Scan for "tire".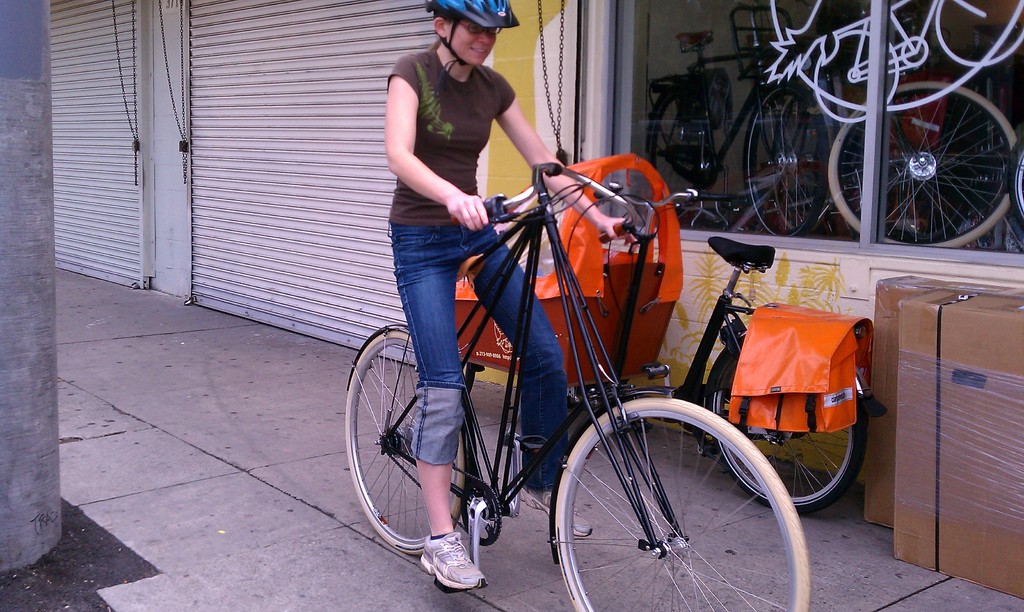
Scan result: <bbox>708, 341, 867, 513</bbox>.
